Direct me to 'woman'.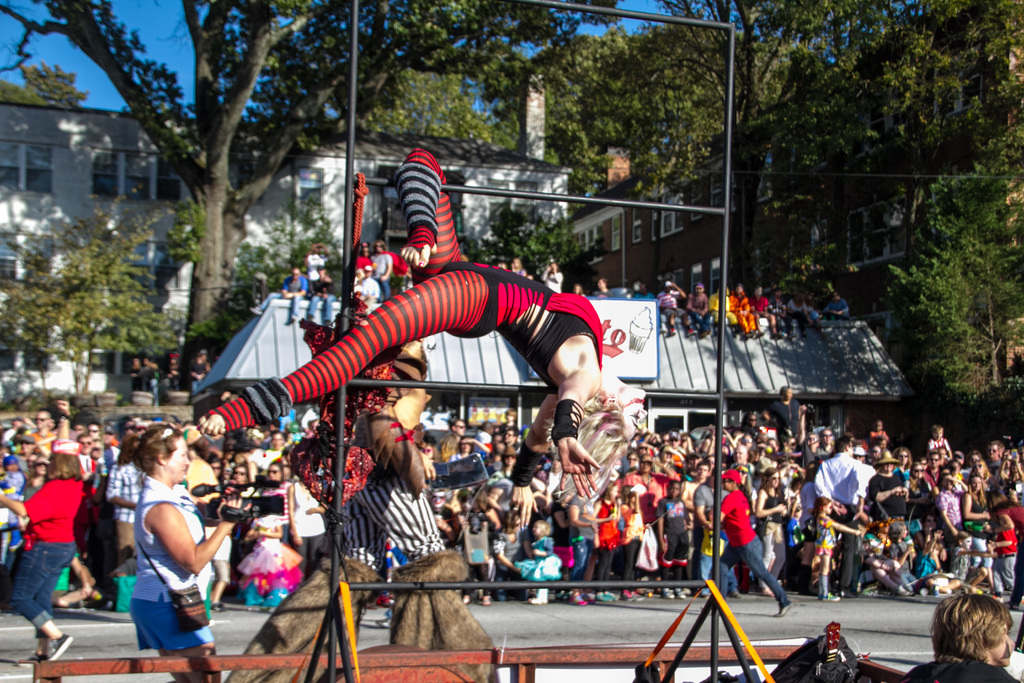
Direction: region(654, 448, 682, 473).
